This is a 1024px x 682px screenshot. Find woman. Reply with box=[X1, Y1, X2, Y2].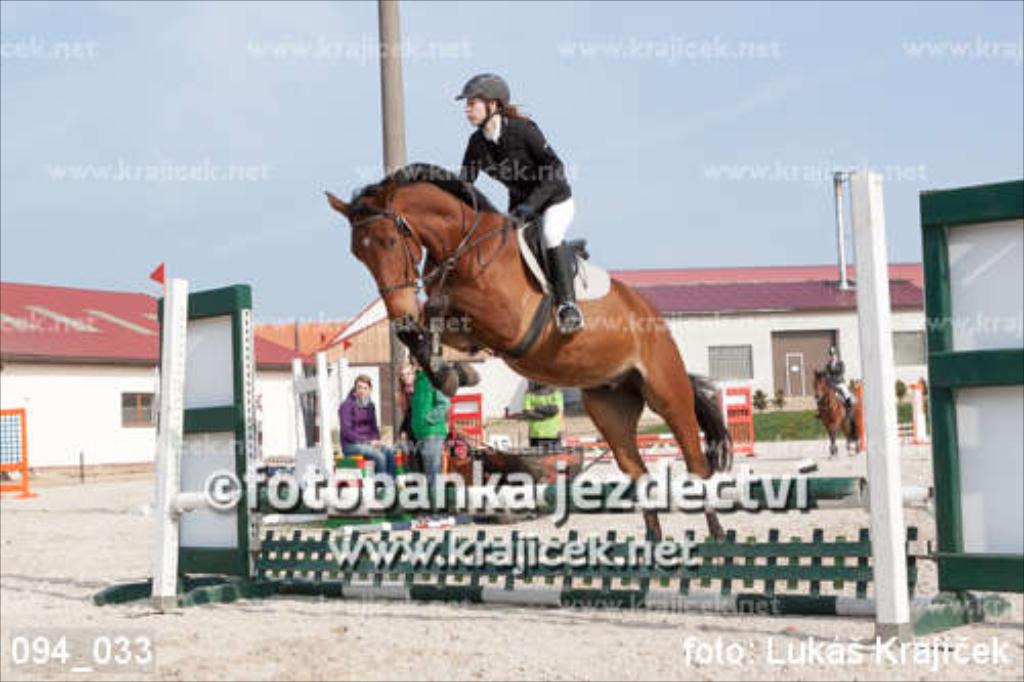
box=[449, 74, 575, 336].
